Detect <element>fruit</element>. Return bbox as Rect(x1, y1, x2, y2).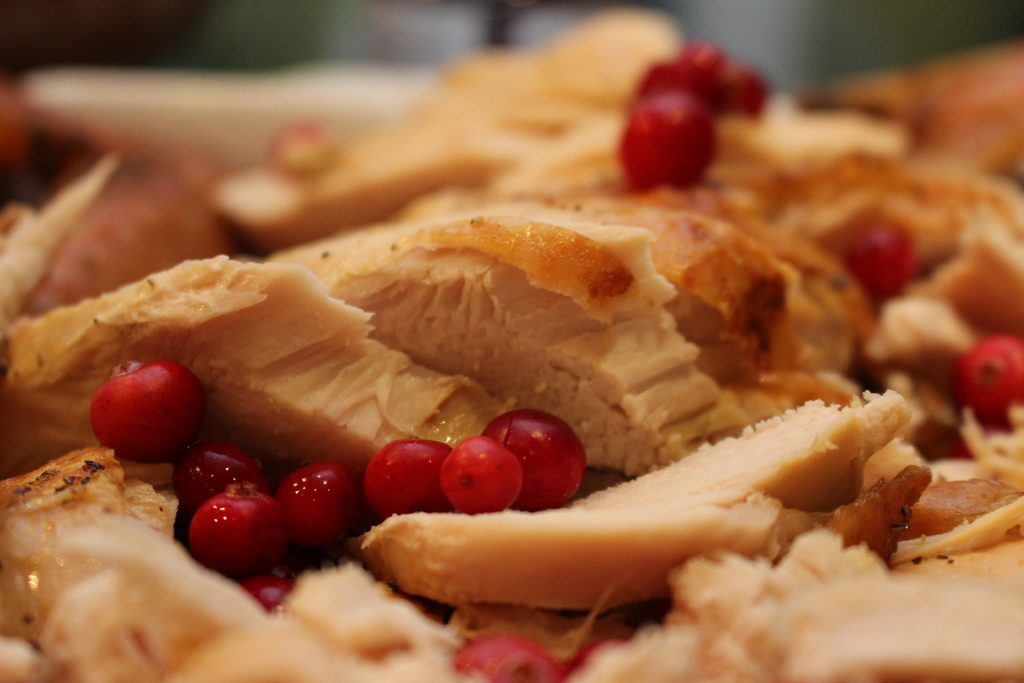
Rect(619, 49, 725, 108).
